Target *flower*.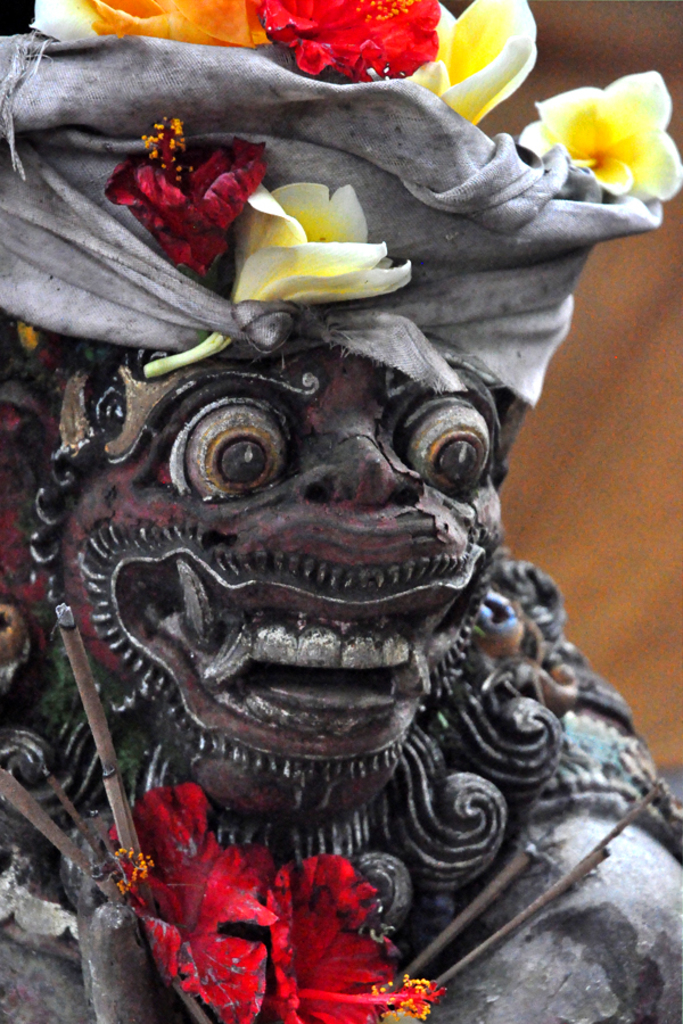
Target region: Rect(27, 0, 274, 51).
